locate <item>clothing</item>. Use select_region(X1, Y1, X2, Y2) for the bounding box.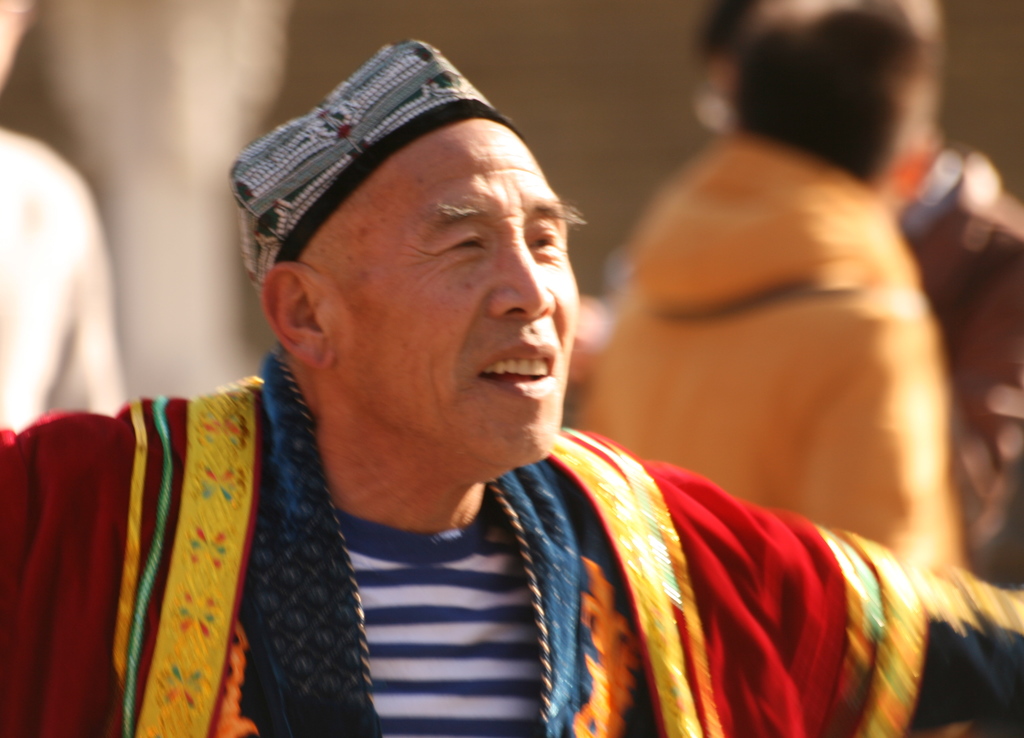
select_region(0, 340, 1023, 737).
